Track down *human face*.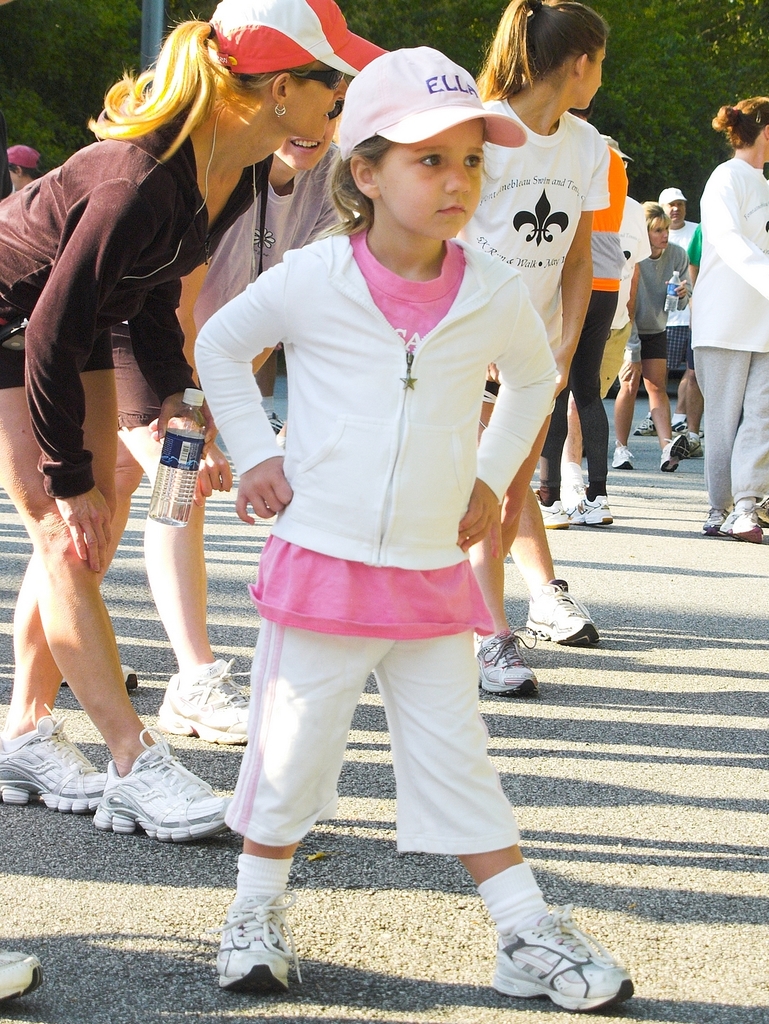
Tracked to Rect(291, 62, 341, 154).
